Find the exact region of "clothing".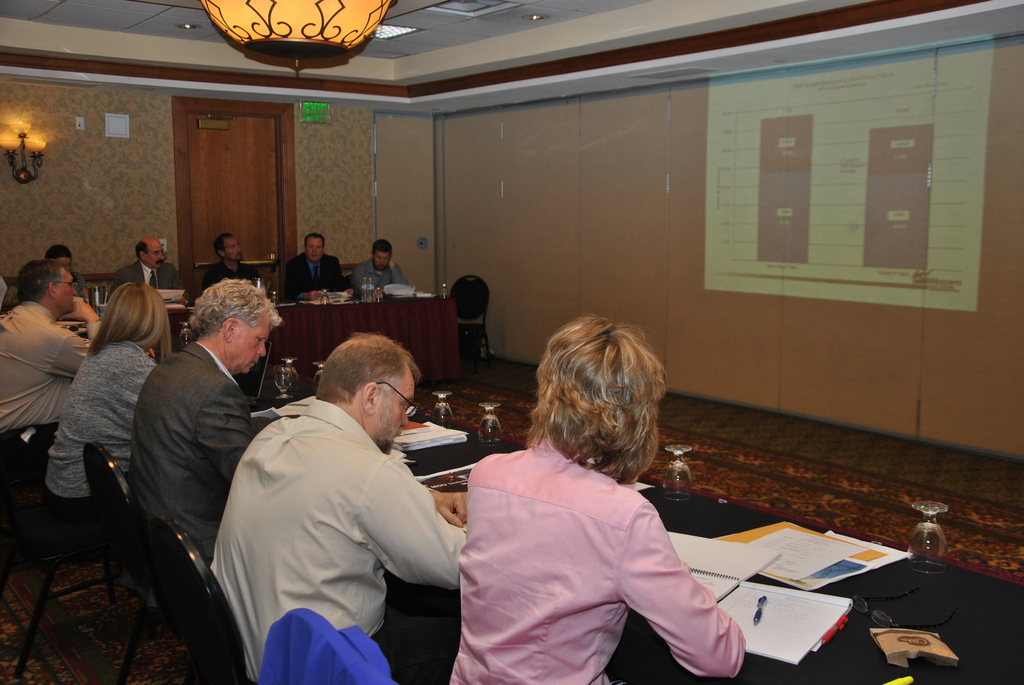
Exact region: x1=446 y1=430 x2=749 y2=684.
